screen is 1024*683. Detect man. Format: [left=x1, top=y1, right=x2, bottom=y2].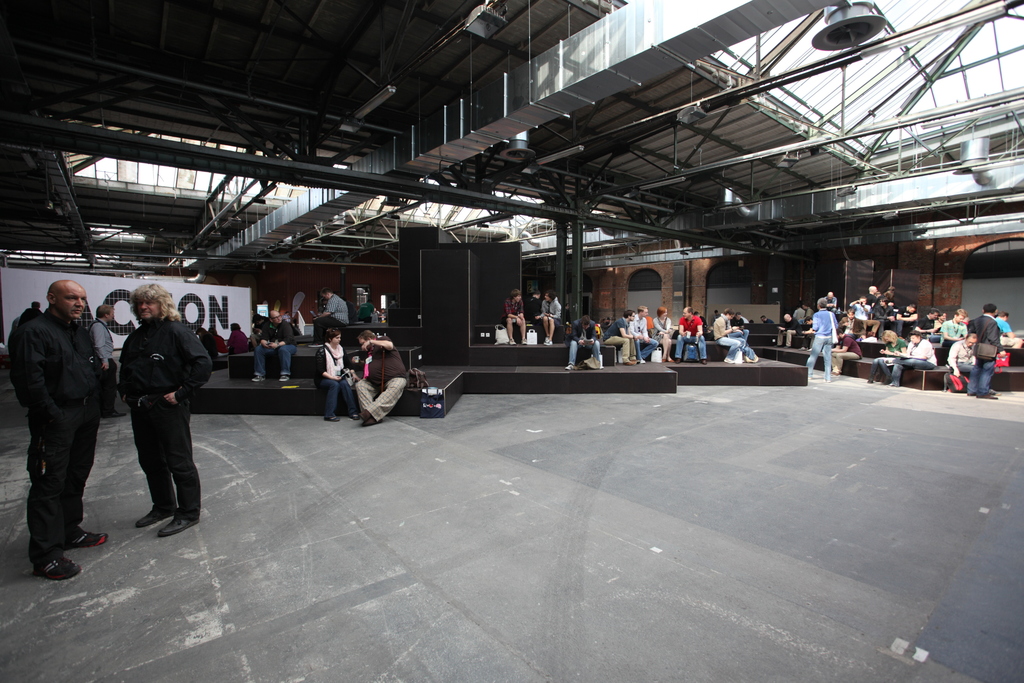
[left=965, top=299, right=1005, bottom=403].
